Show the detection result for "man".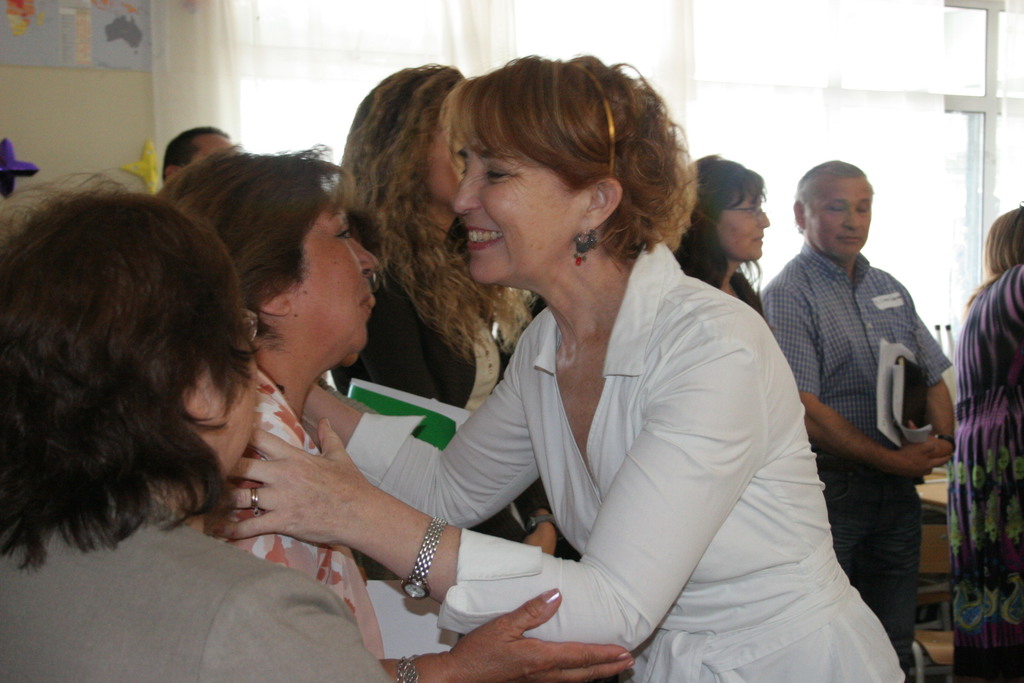
[758, 142, 963, 639].
